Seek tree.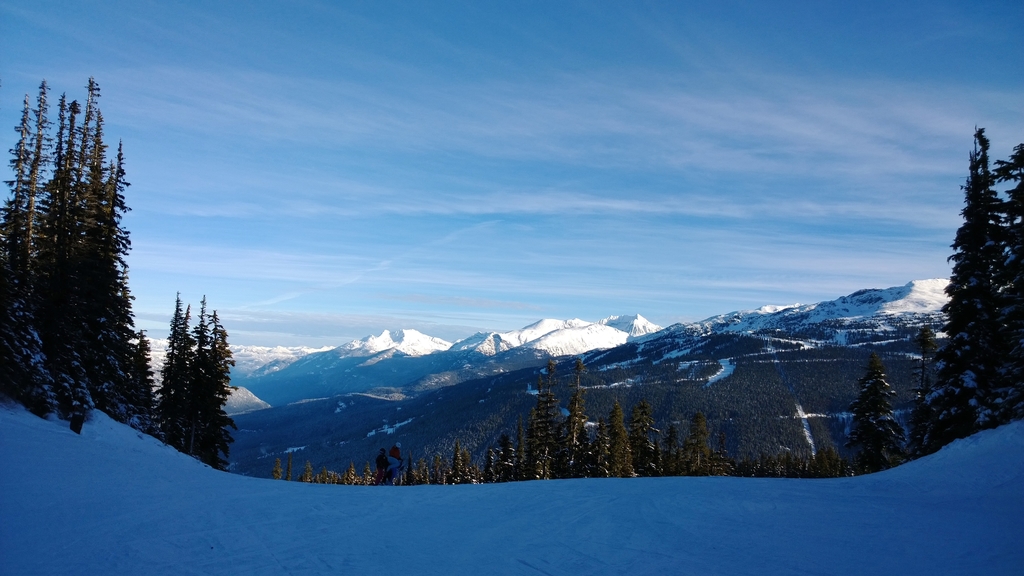
{"left": 847, "top": 356, "right": 906, "bottom": 481}.
